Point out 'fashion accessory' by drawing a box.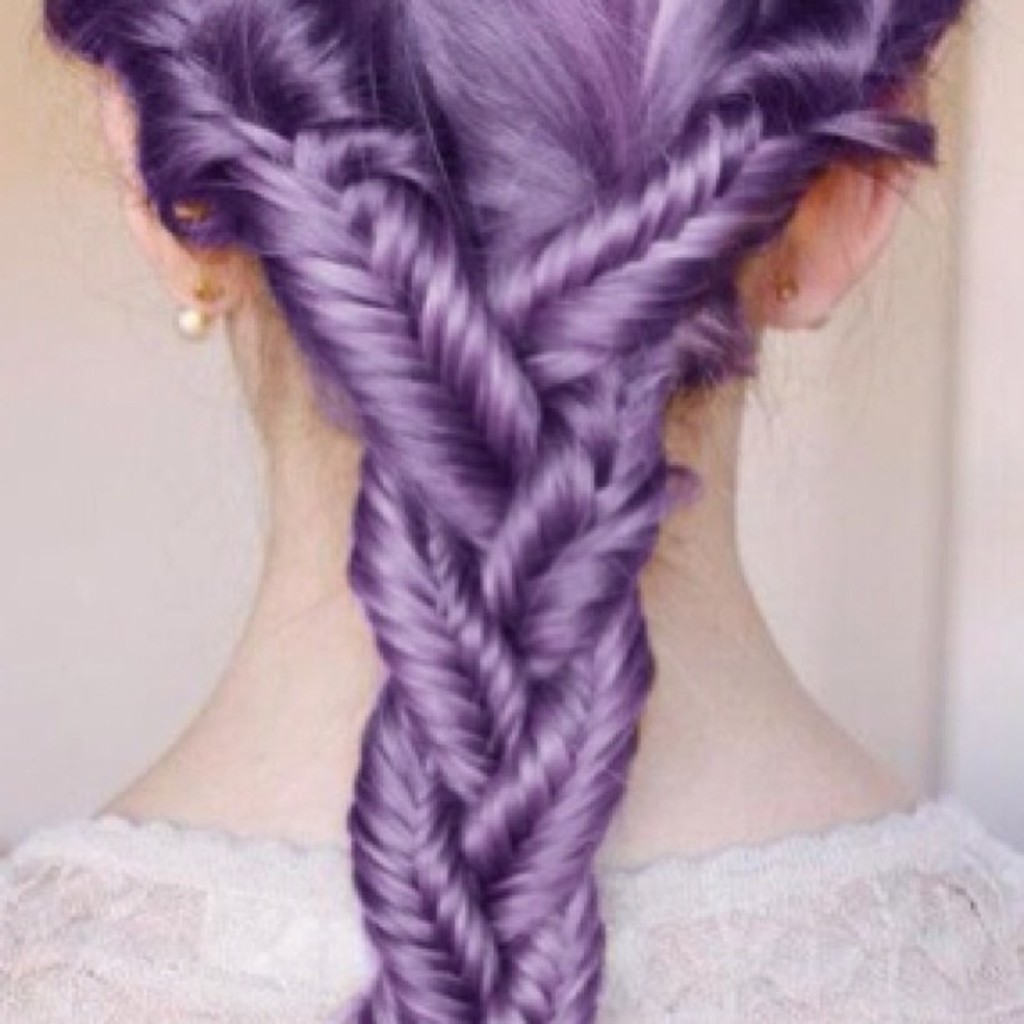
(x1=780, y1=279, x2=838, y2=336).
